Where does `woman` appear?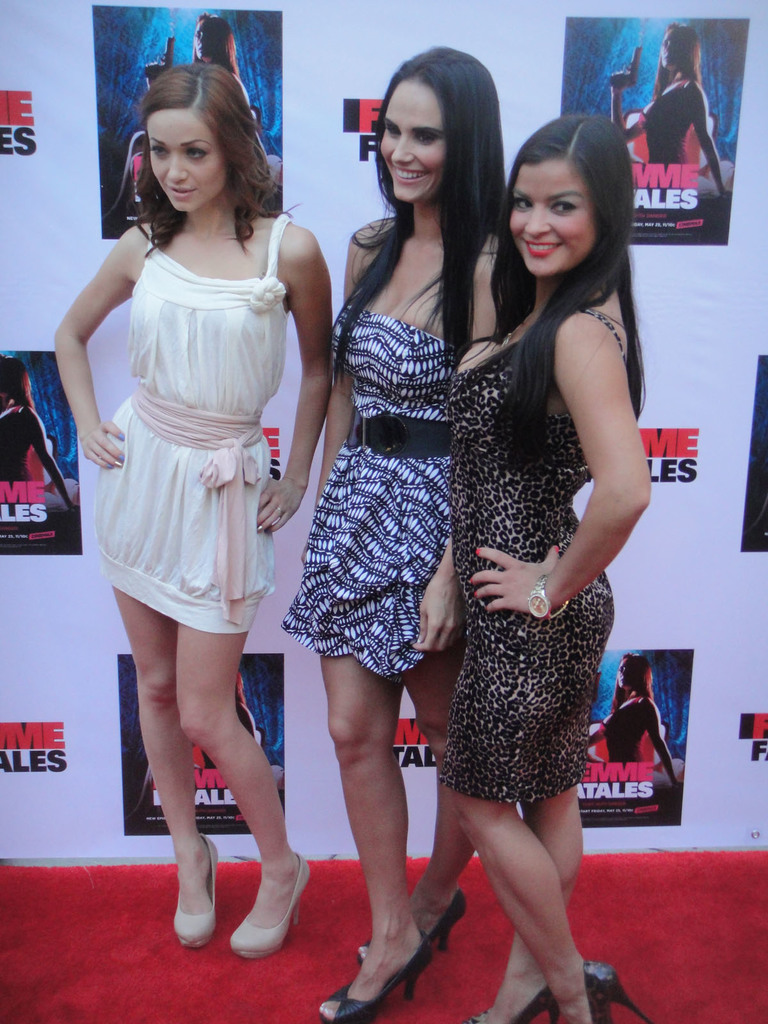
Appears at 105:15:268:225.
